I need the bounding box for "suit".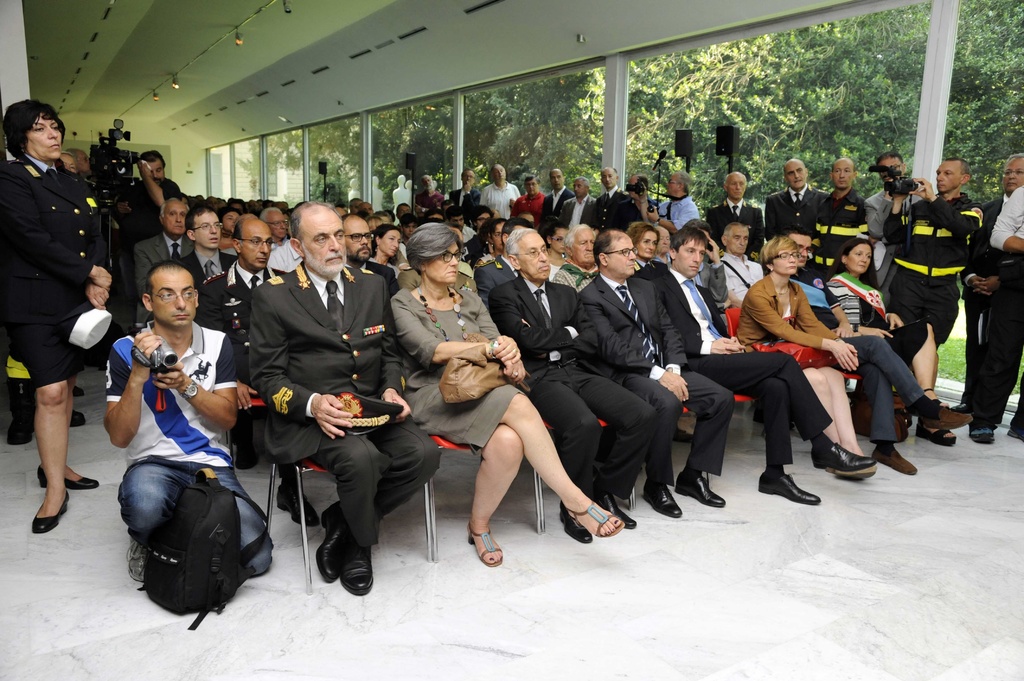
Here it is: locate(177, 248, 238, 284).
